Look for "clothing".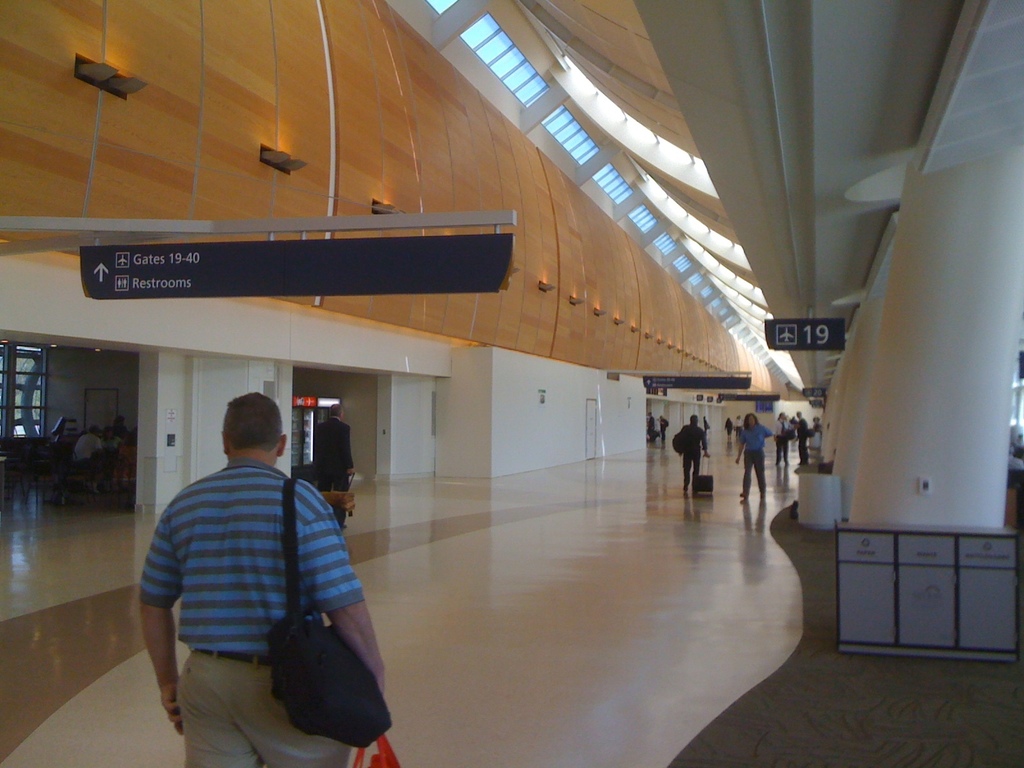
Found: 683/425/708/487.
